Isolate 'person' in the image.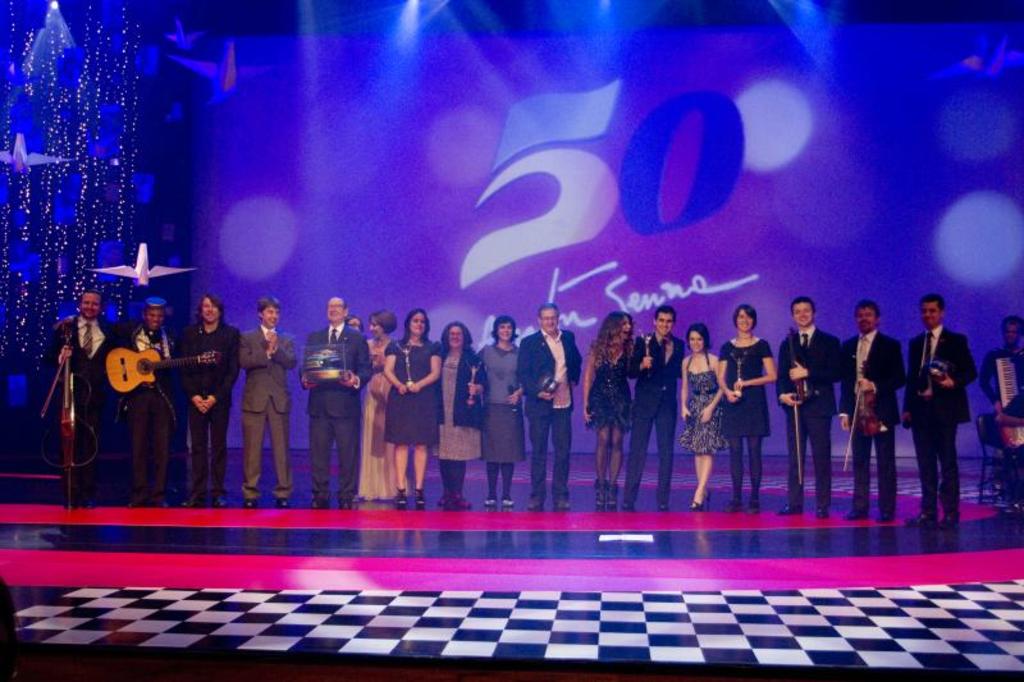
Isolated region: pyautogui.locateOnScreen(920, 292, 987, 545).
